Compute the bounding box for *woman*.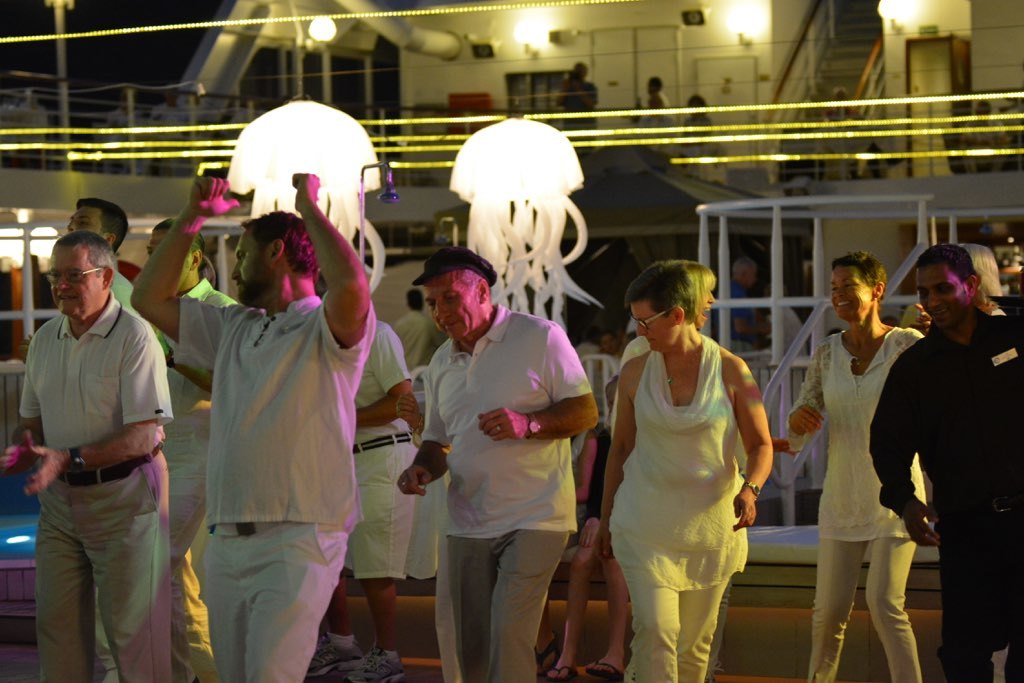
locate(595, 242, 781, 682).
